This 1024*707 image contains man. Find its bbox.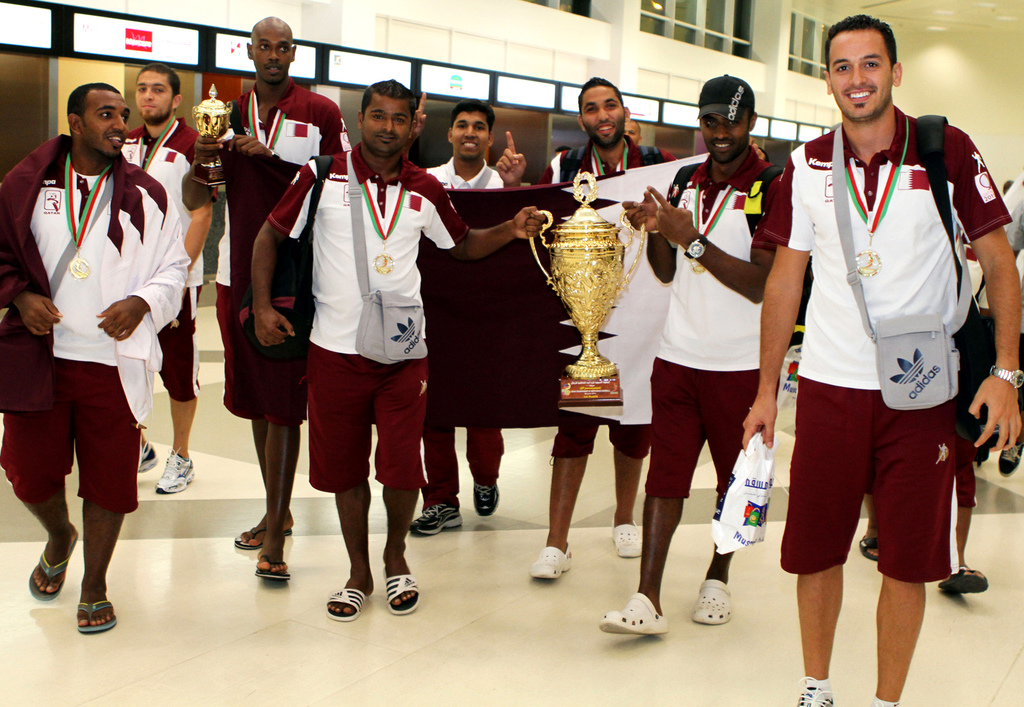
region(13, 41, 174, 614).
